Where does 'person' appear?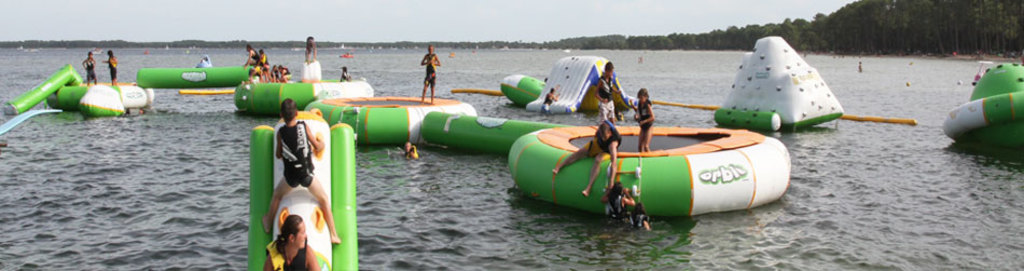
Appears at 103:49:116:83.
